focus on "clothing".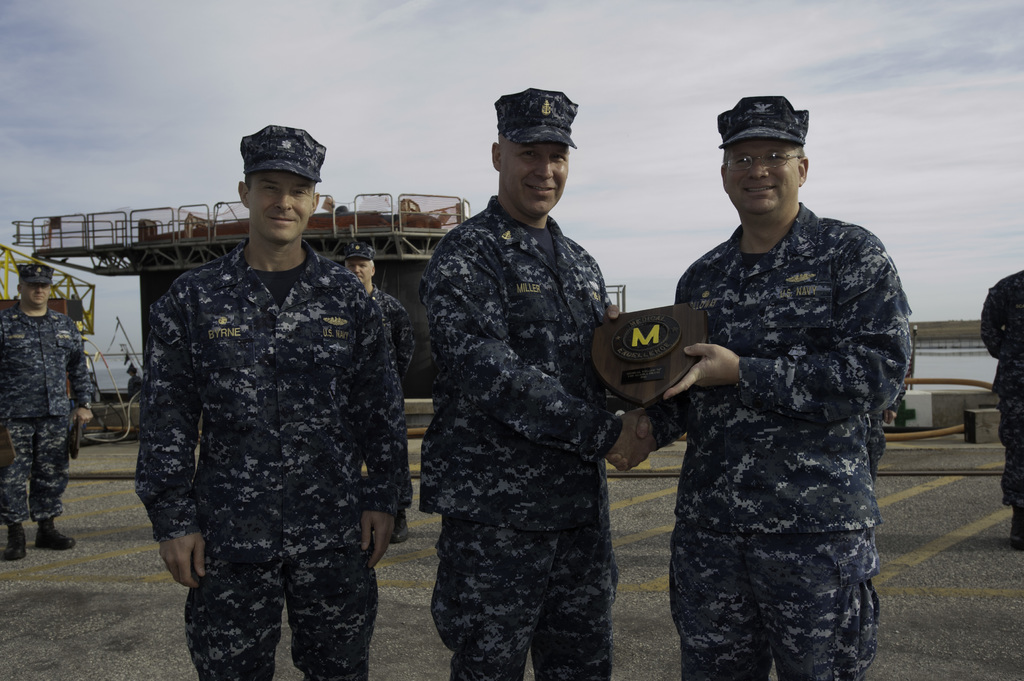
Focused at crop(980, 262, 1023, 509).
